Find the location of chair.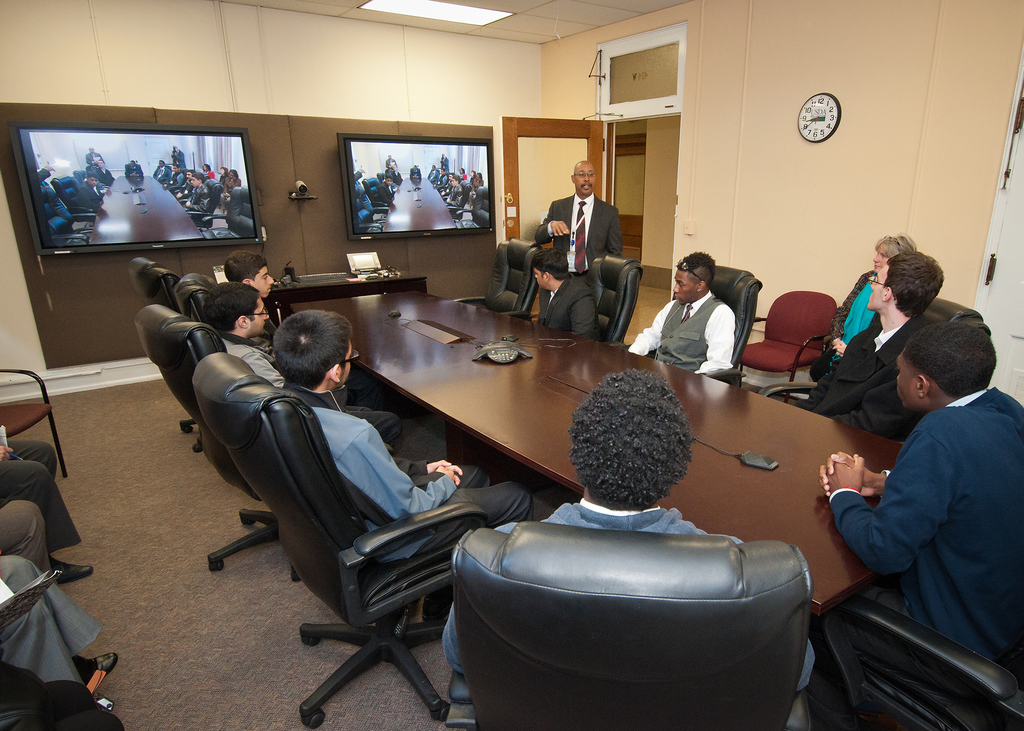
Location: bbox=(816, 588, 1023, 730).
